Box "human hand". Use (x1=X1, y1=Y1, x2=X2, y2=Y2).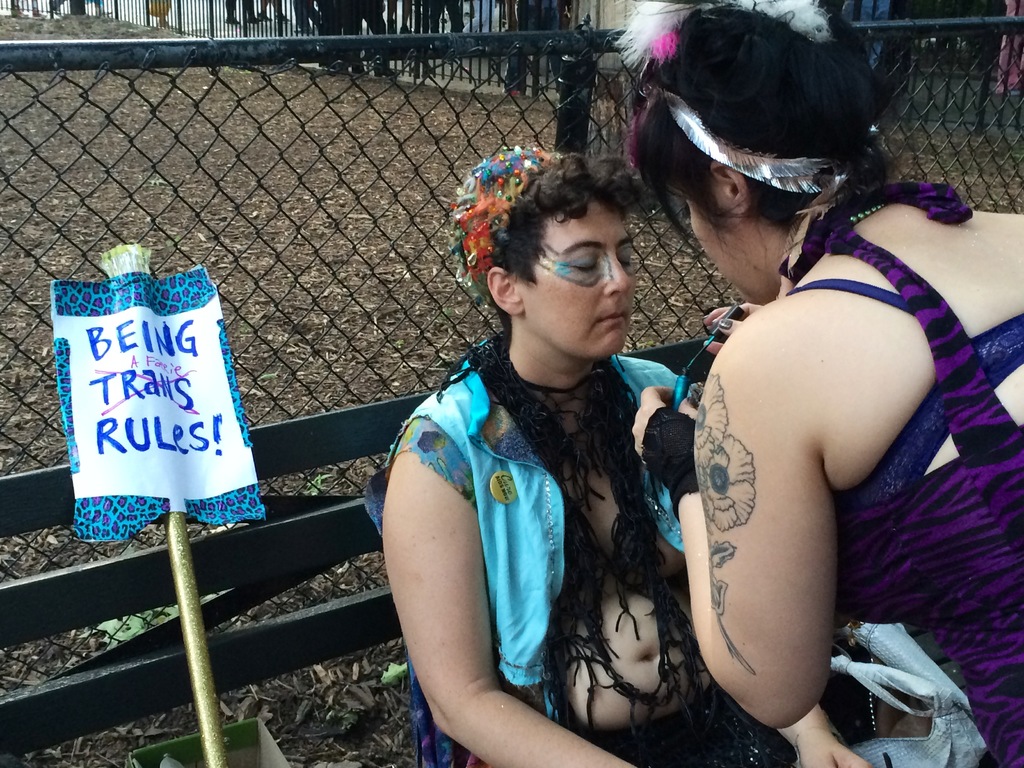
(x1=699, y1=302, x2=760, y2=359).
